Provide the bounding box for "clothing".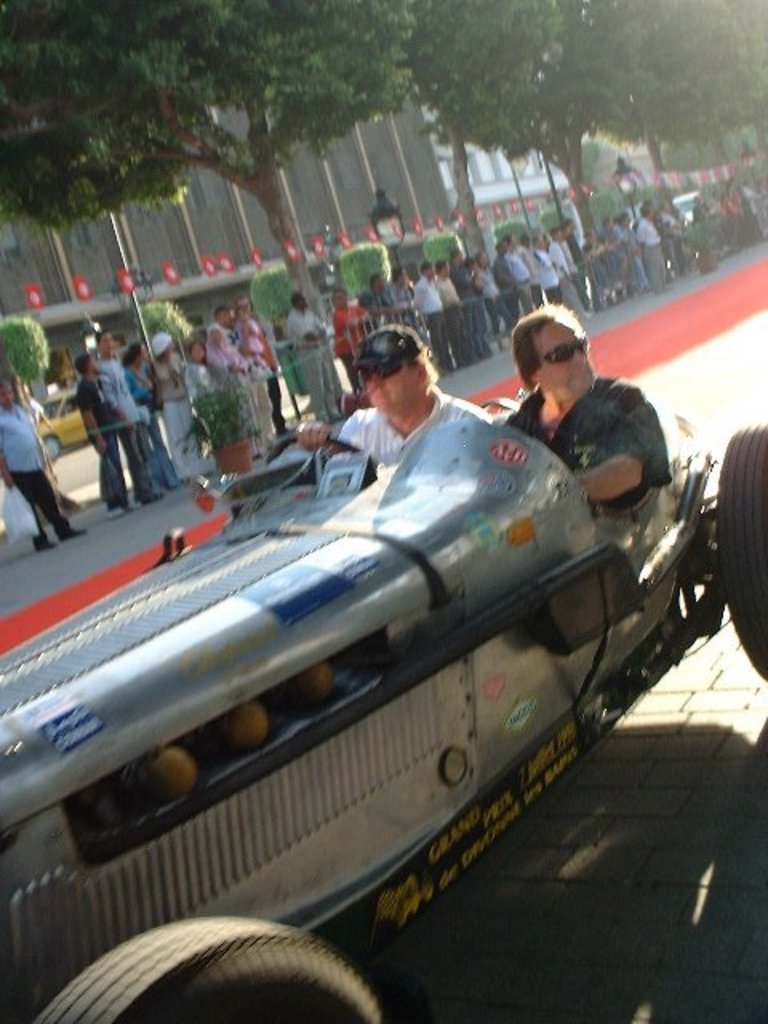
(0,395,78,544).
